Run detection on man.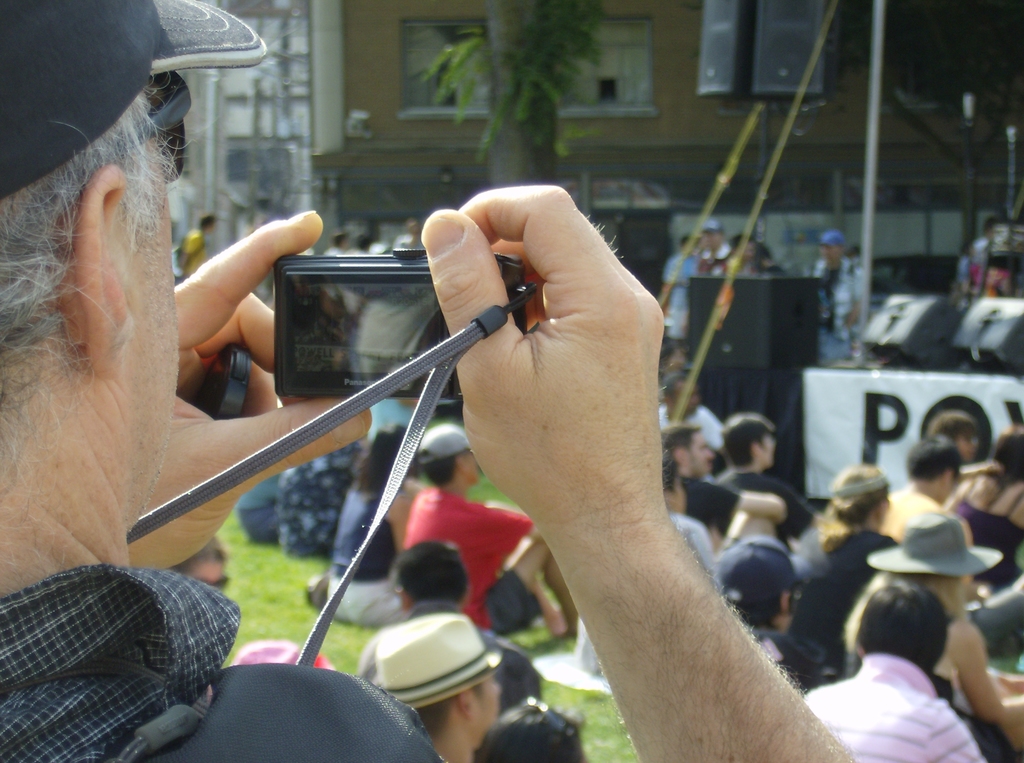
Result: <box>799,577,999,762</box>.
